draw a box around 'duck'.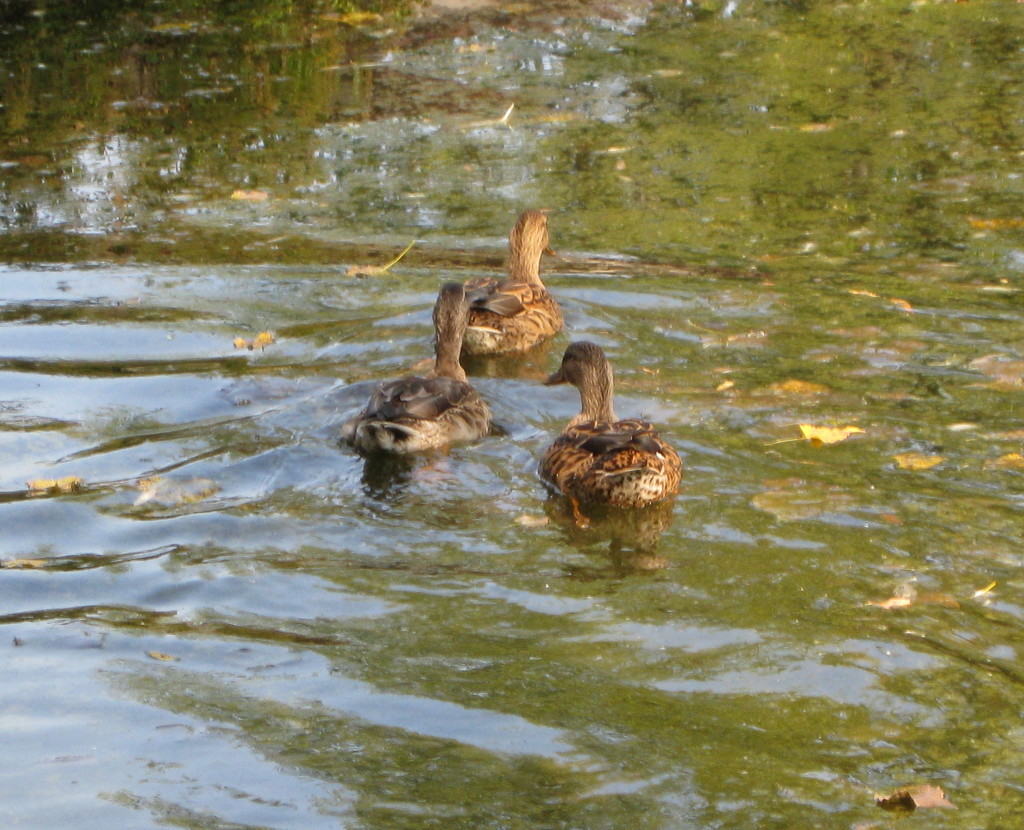
box=[442, 201, 575, 364].
